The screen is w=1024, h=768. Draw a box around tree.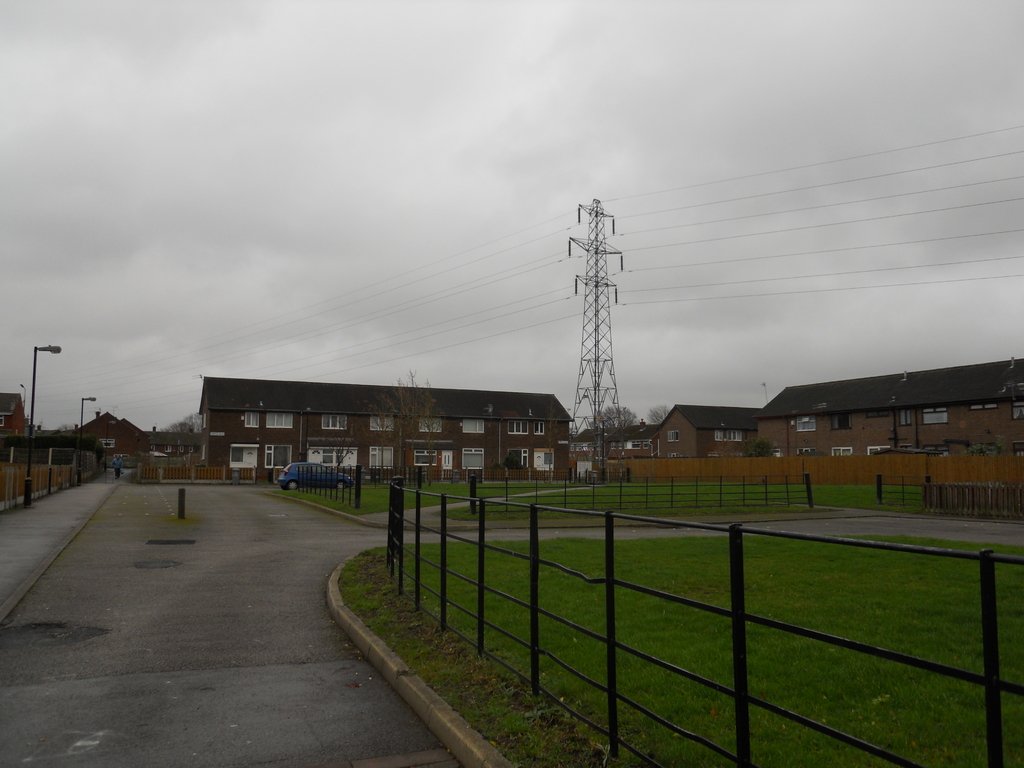
select_region(162, 420, 188, 436).
